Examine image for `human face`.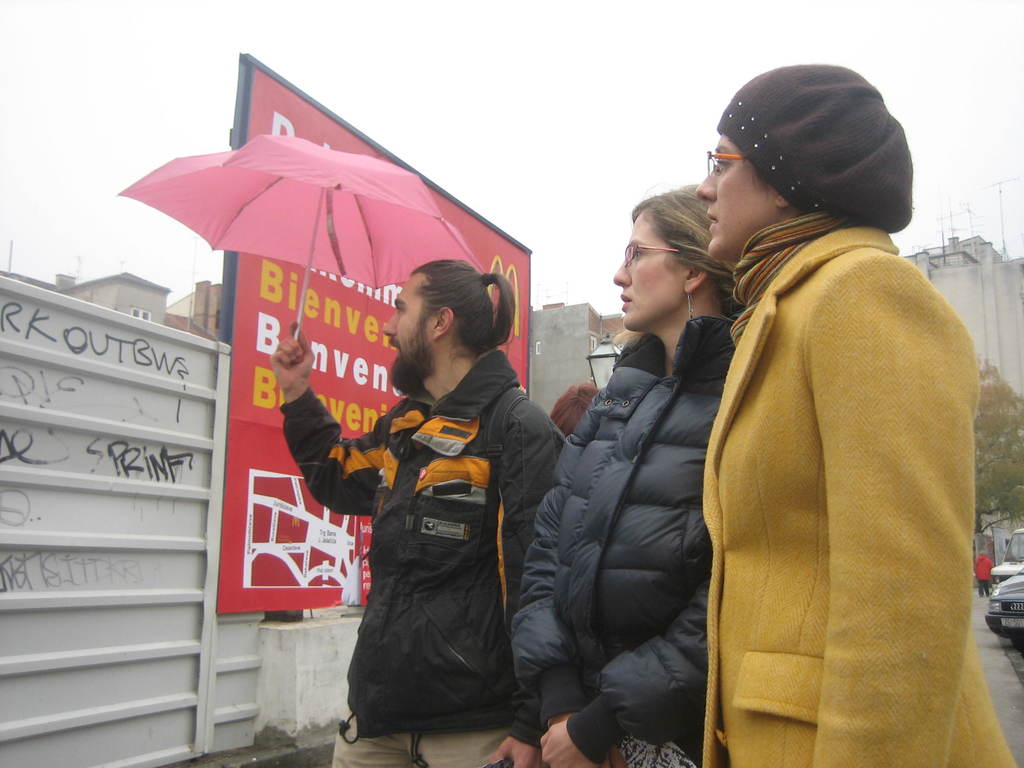
Examination result: select_region(380, 270, 440, 374).
